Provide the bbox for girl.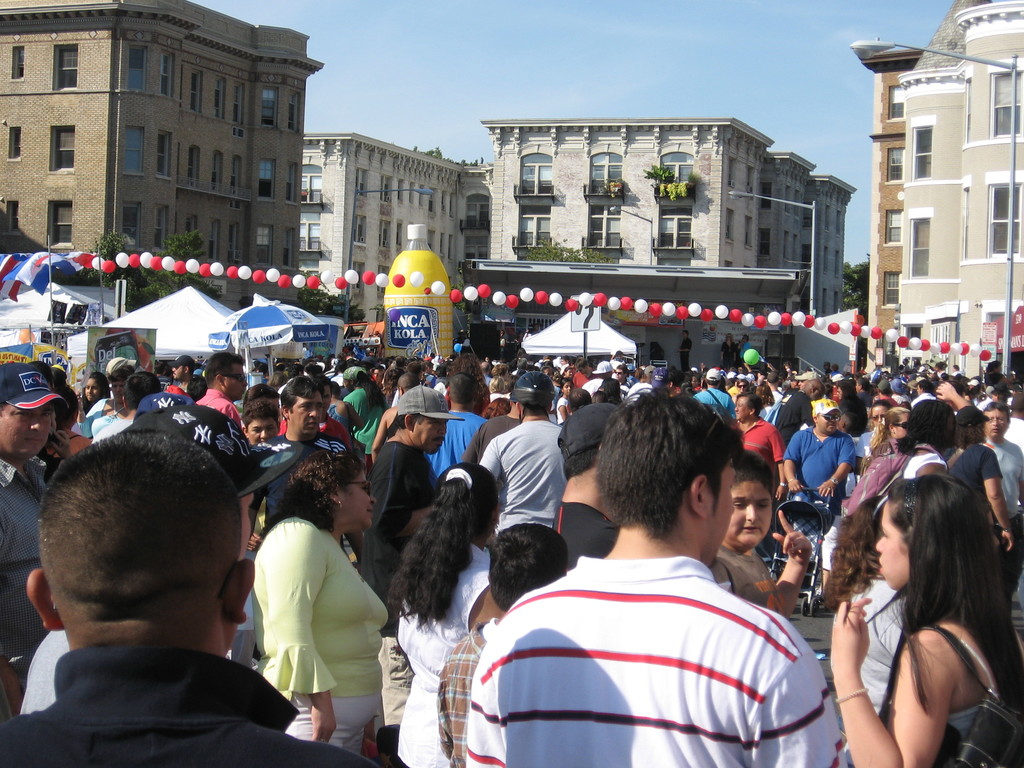
557:377:575:423.
